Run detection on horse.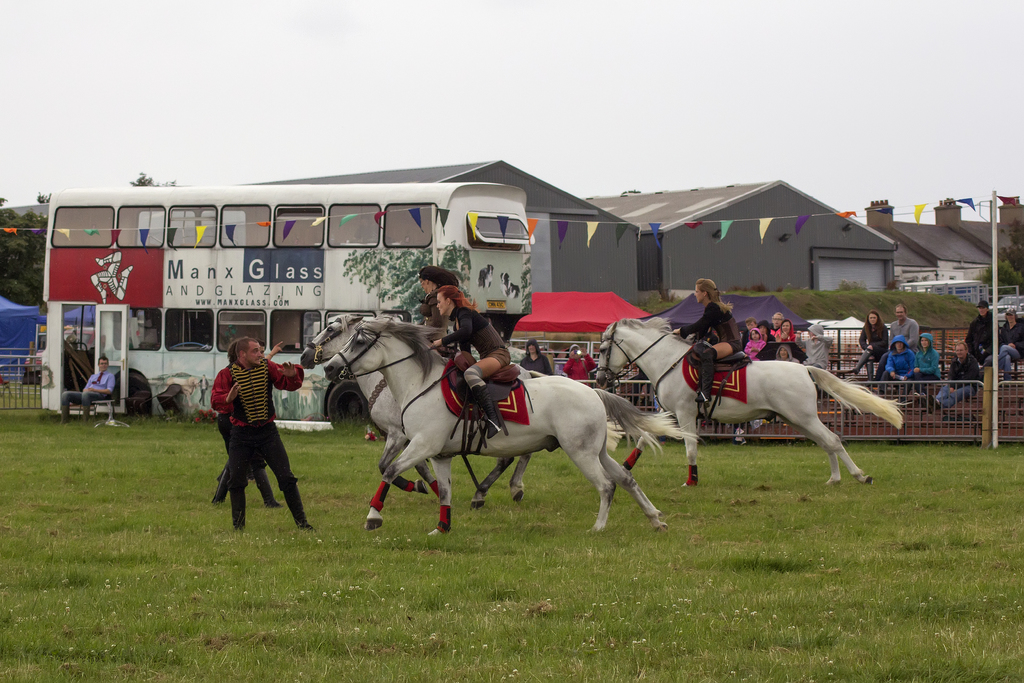
Result: 298 311 624 512.
